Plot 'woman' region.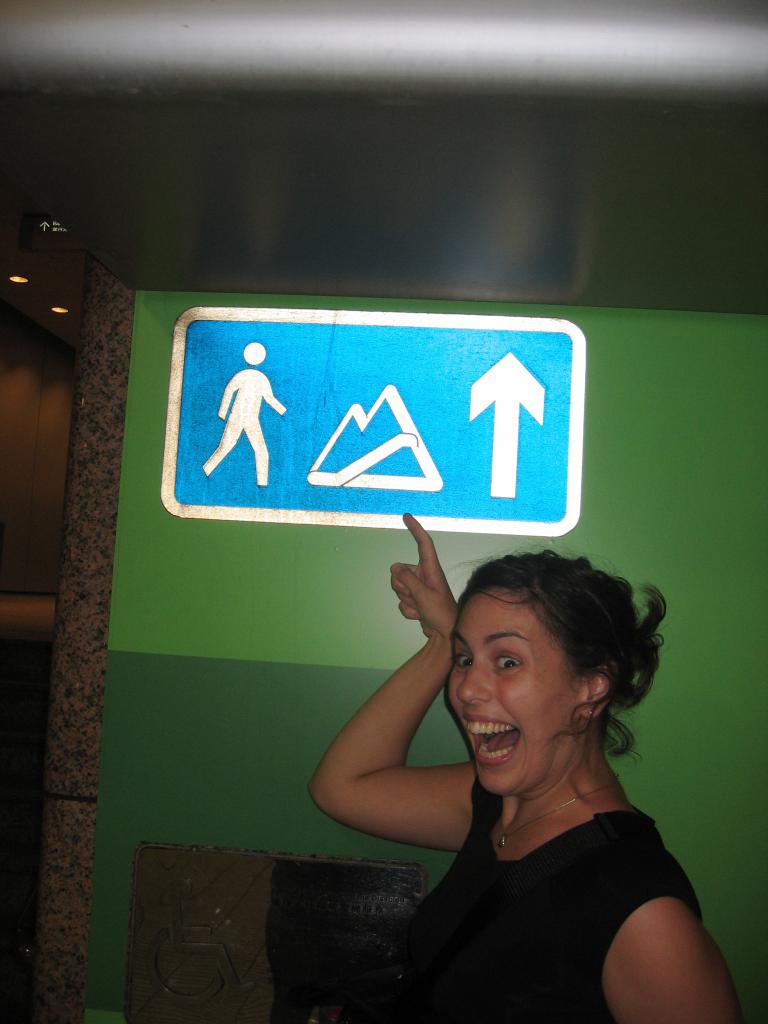
Plotted at bbox(335, 533, 725, 1023).
